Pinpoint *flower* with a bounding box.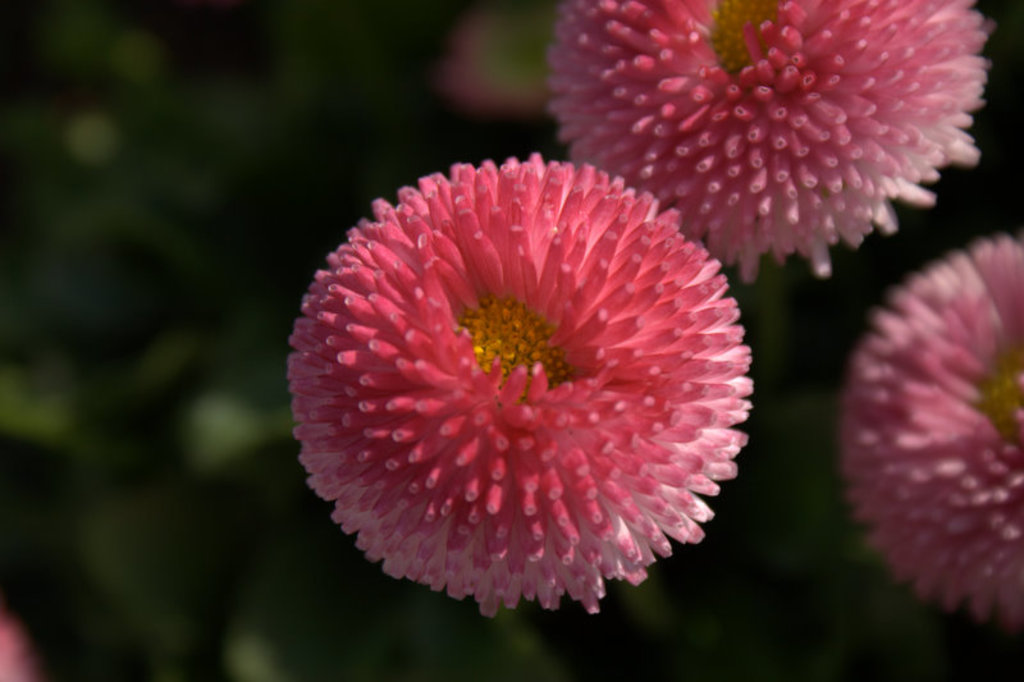
<region>831, 229, 1023, 635</region>.
